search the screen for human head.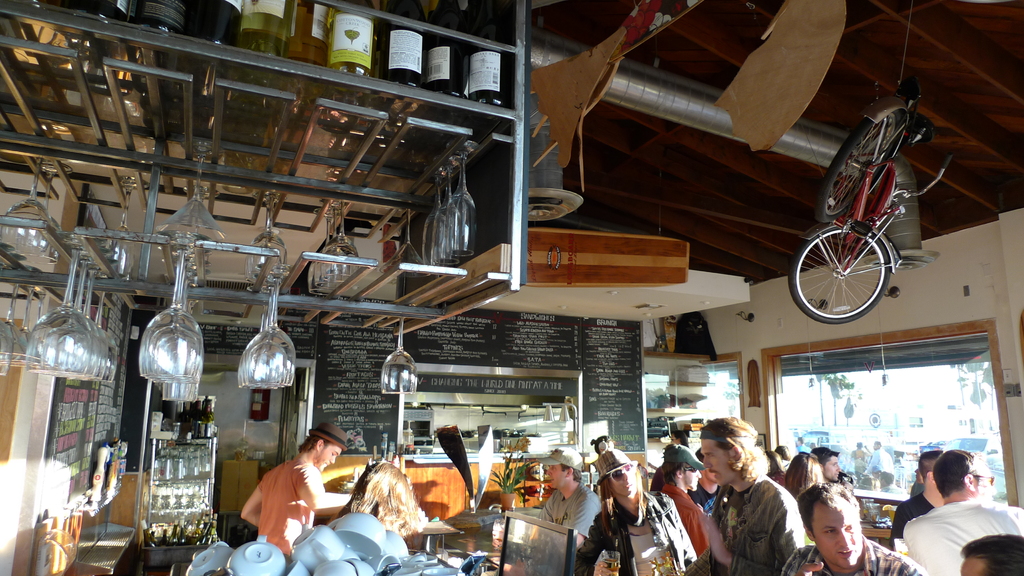
Found at 666,448,698,492.
